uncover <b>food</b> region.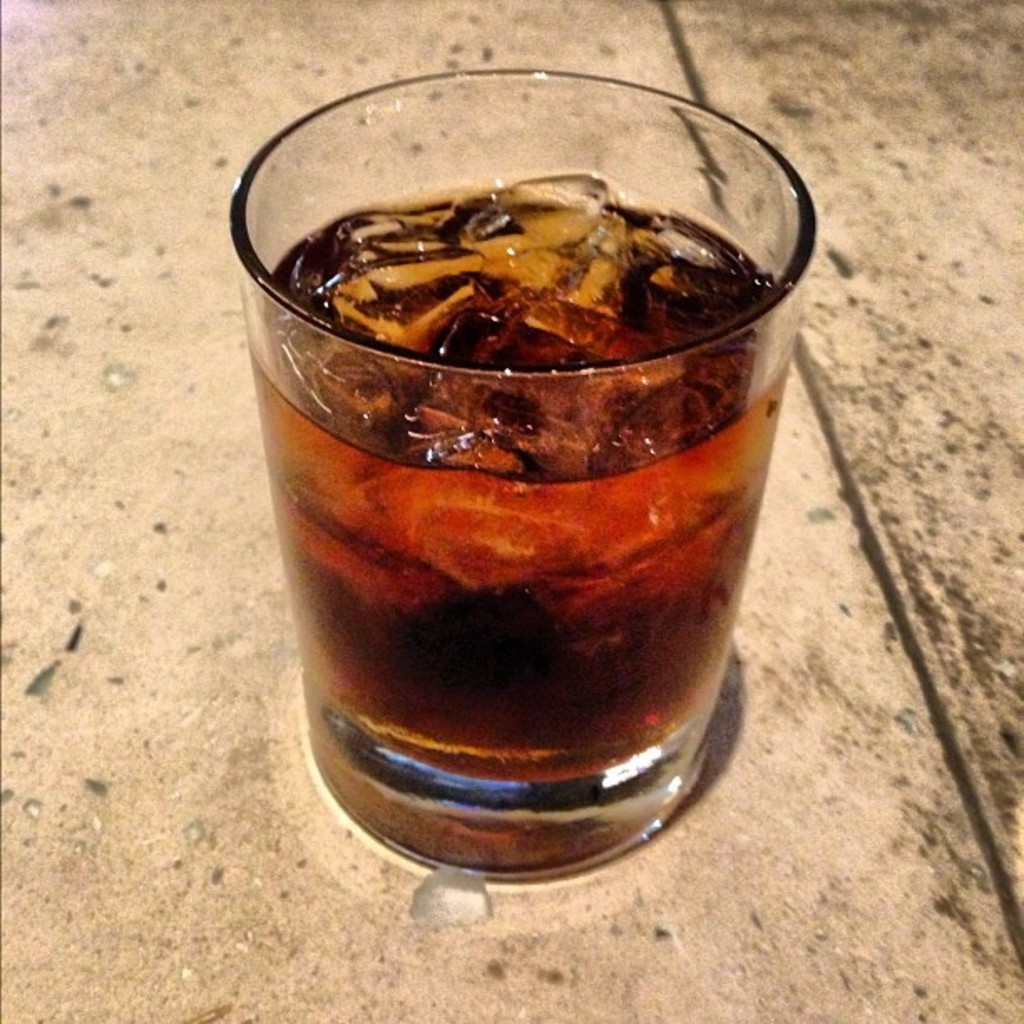
Uncovered: bbox=(248, 171, 780, 883).
